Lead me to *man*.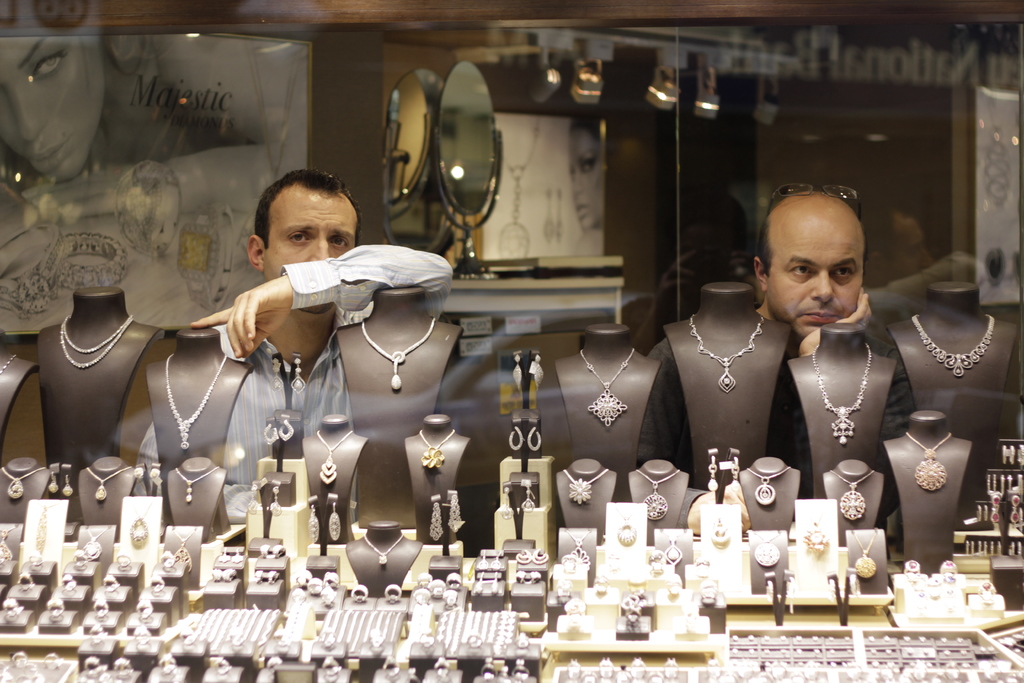
Lead to {"left": 127, "top": 167, "right": 458, "bottom": 536}.
